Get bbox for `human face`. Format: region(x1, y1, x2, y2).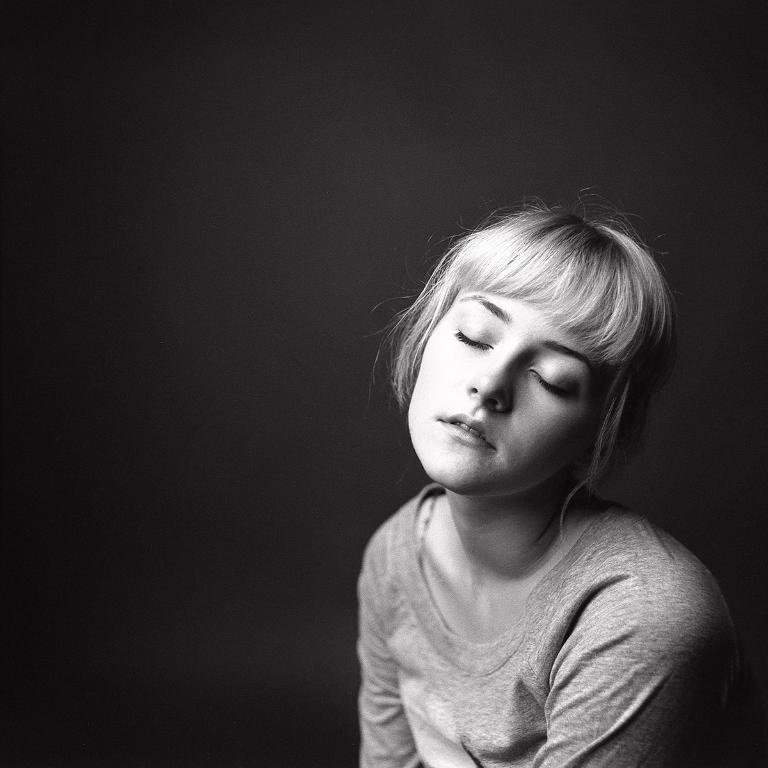
region(406, 288, 616, 500).
